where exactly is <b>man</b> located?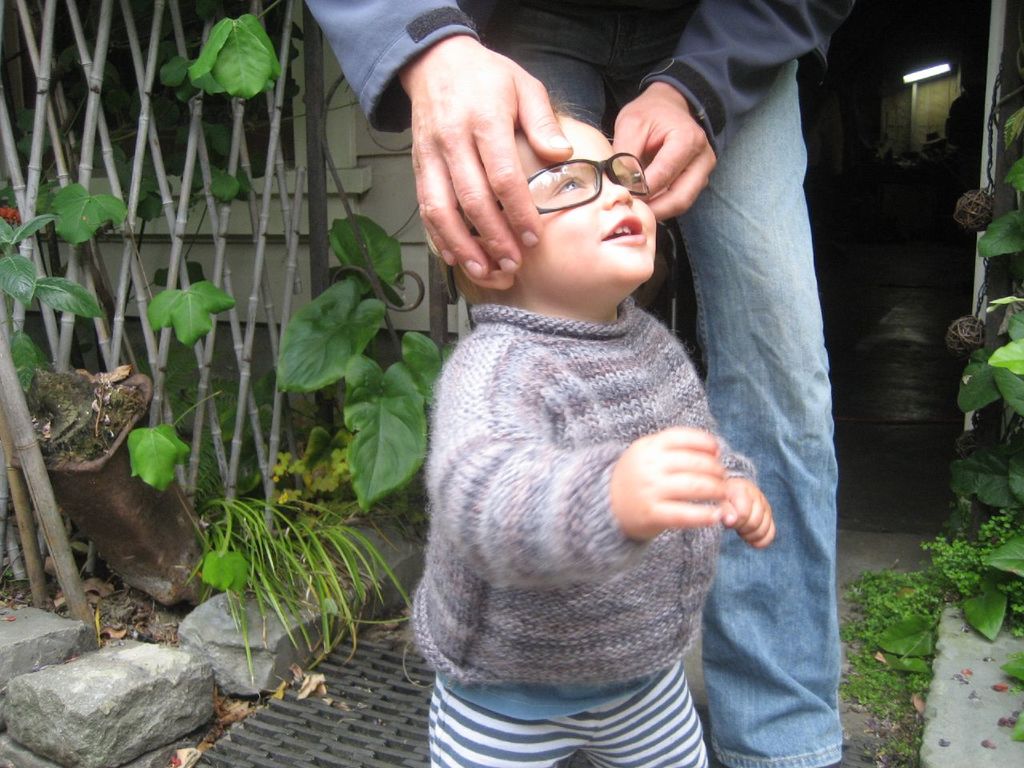
Its bounding box is [315,0,831,758].
